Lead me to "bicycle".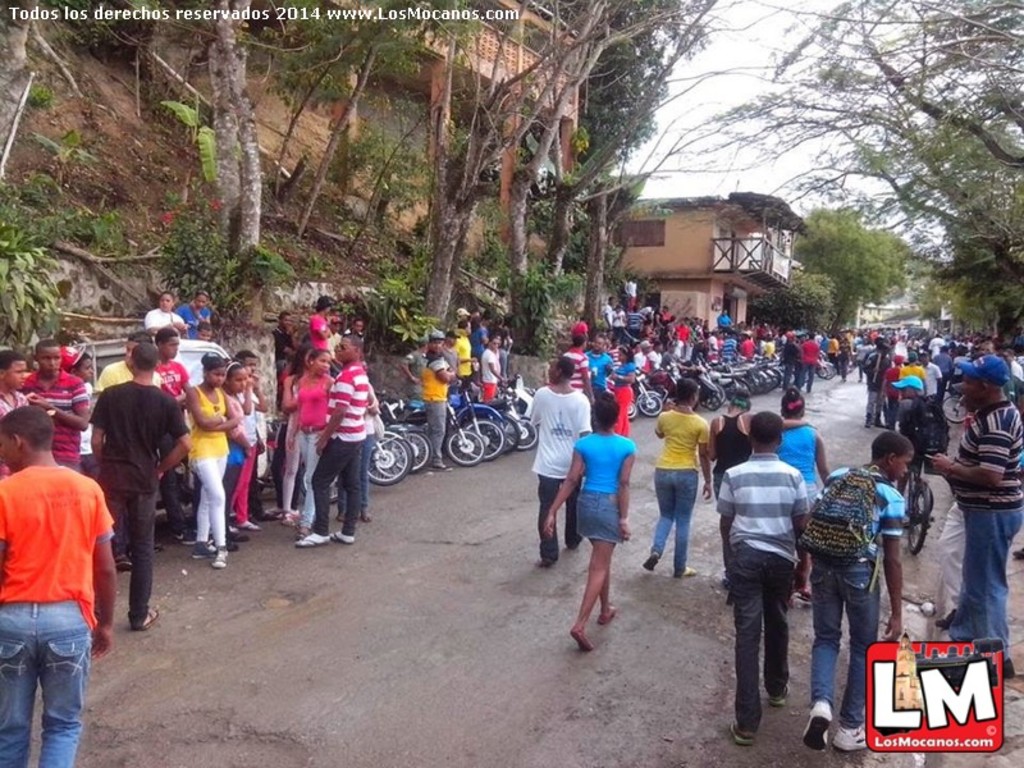
Lead to (x1=454, y1=378, x2=503, y2=445).
